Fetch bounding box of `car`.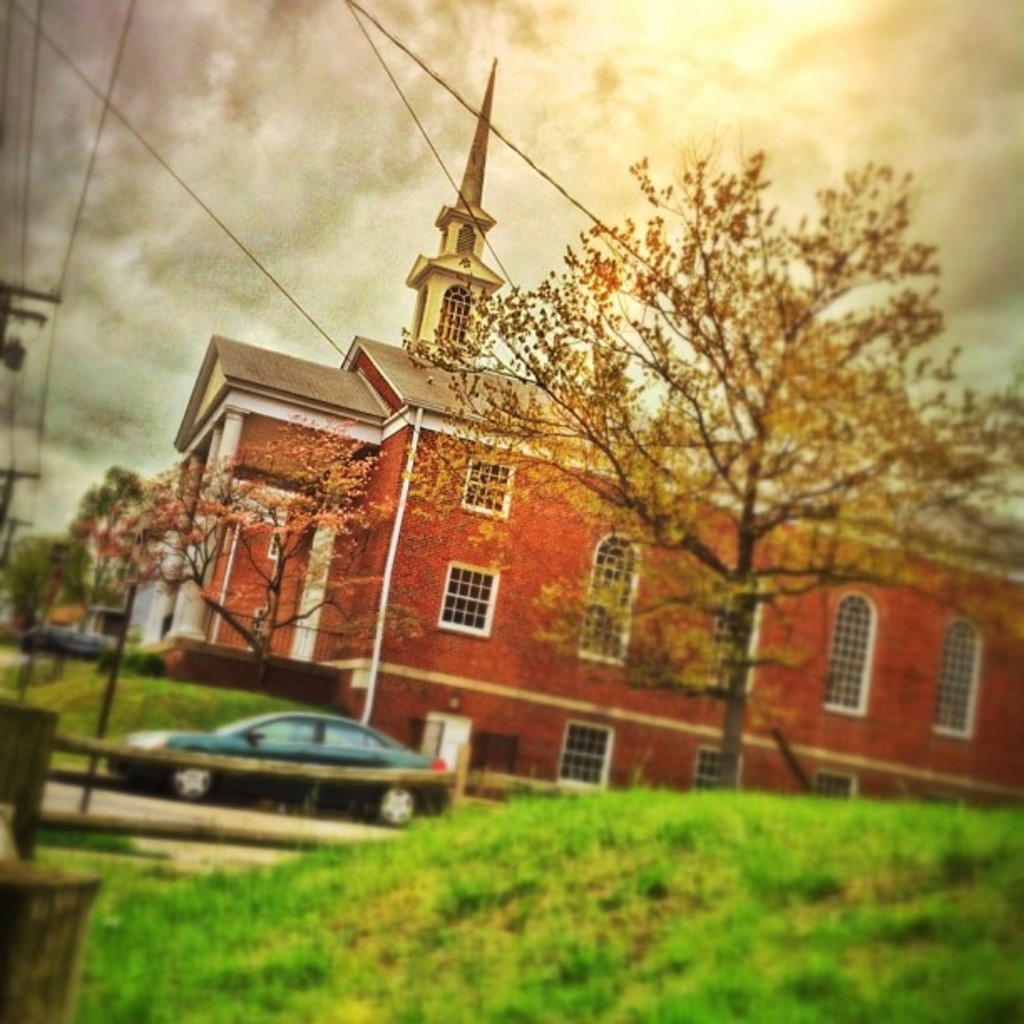
Bbox: crop(22, 624, 112, 661).
